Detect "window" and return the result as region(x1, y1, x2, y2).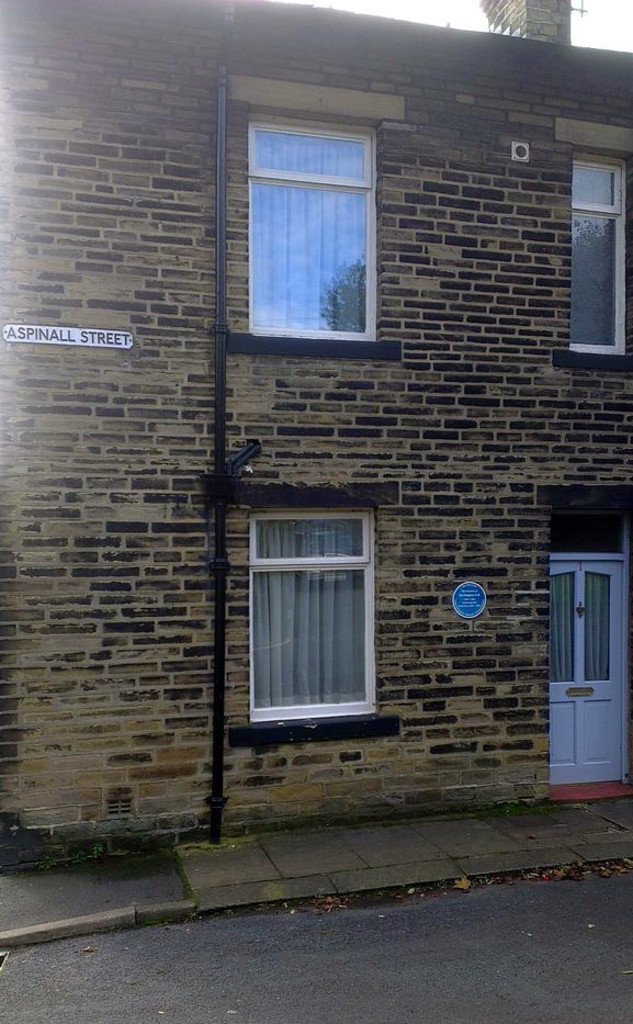
region(205, 488, 405, 751).
